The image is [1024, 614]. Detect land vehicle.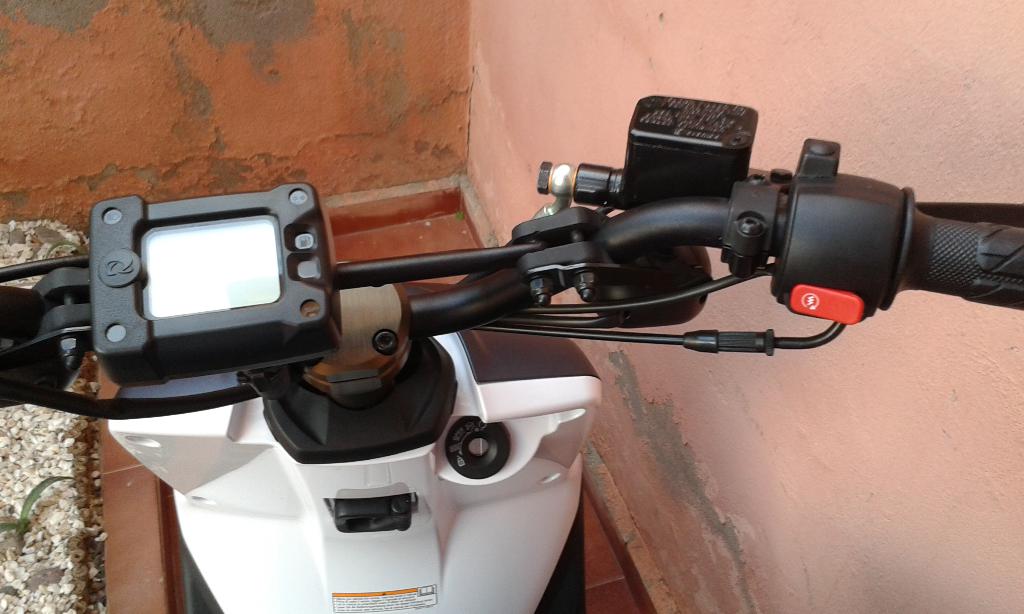
Detection: Rect(0, 90, 1023, 613).
